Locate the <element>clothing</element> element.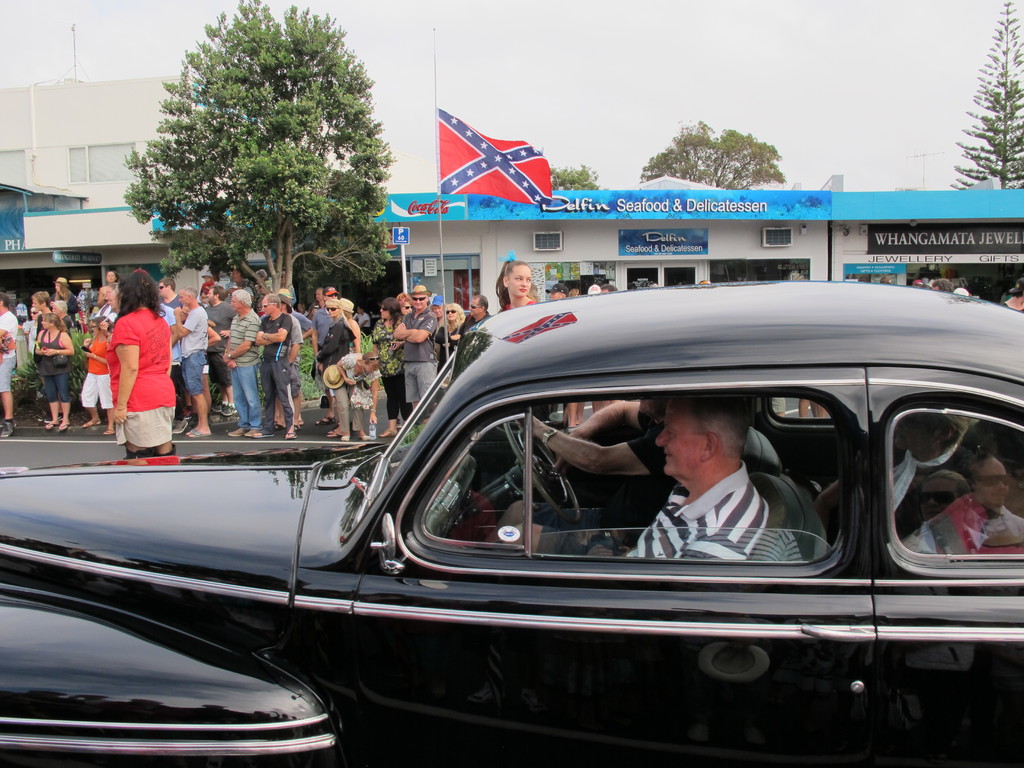
Element bbox: (x1=461, y1=313, x2=492, y2=330).
